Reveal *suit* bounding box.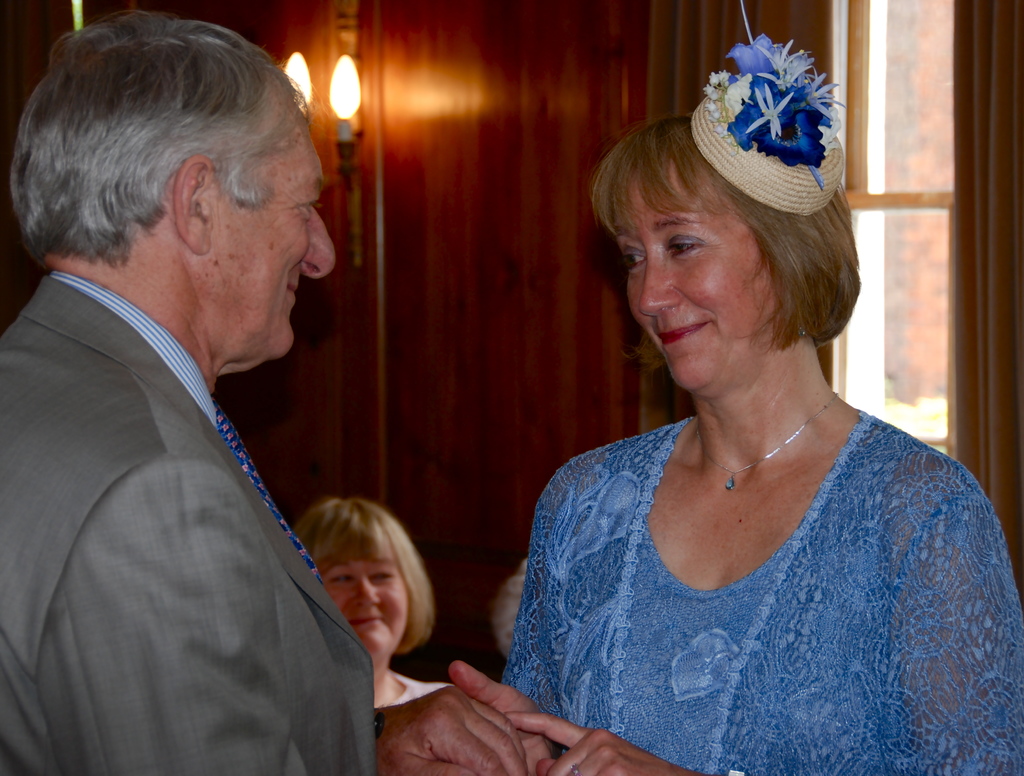
Revealed: [x1=0, y1=167, x2=397, y2=758].
